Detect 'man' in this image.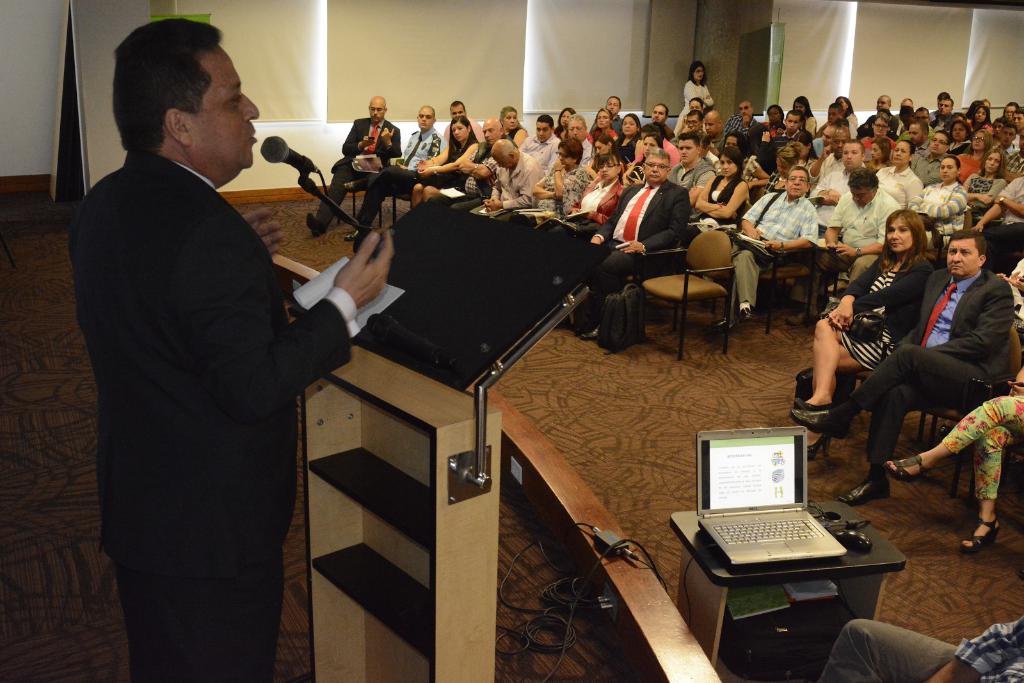
Detection: detection(814, 168, 899, 319).
